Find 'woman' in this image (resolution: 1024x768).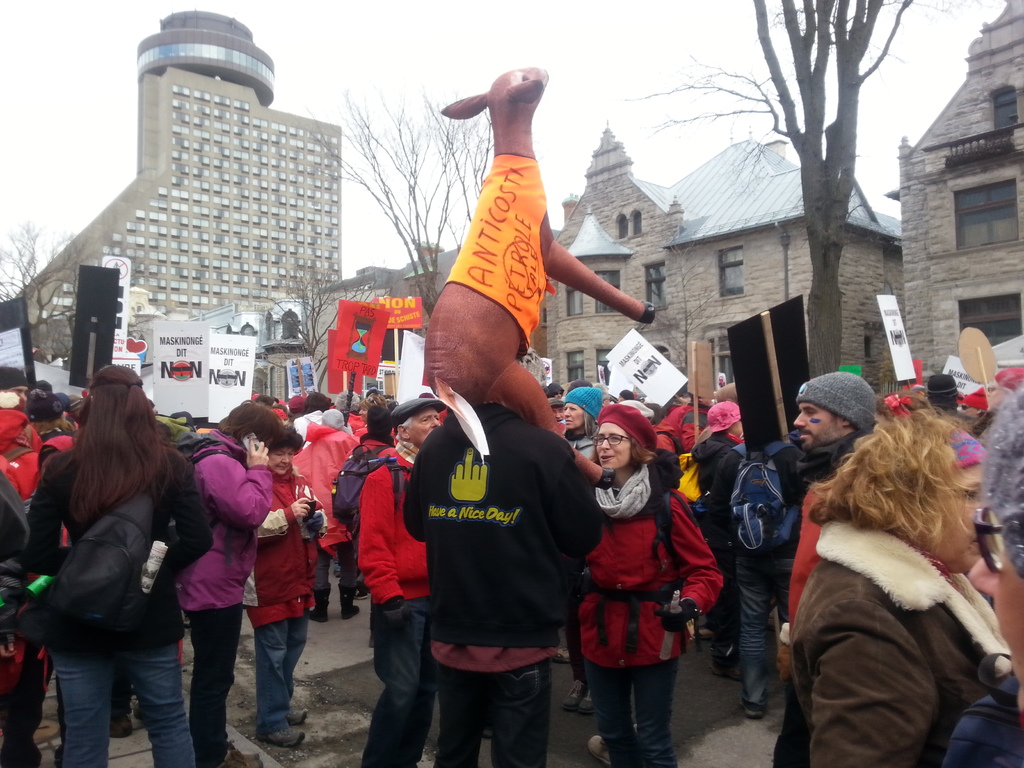
{"x1": 564, "y1": 388, "x2": 602, "y2": 463}.
